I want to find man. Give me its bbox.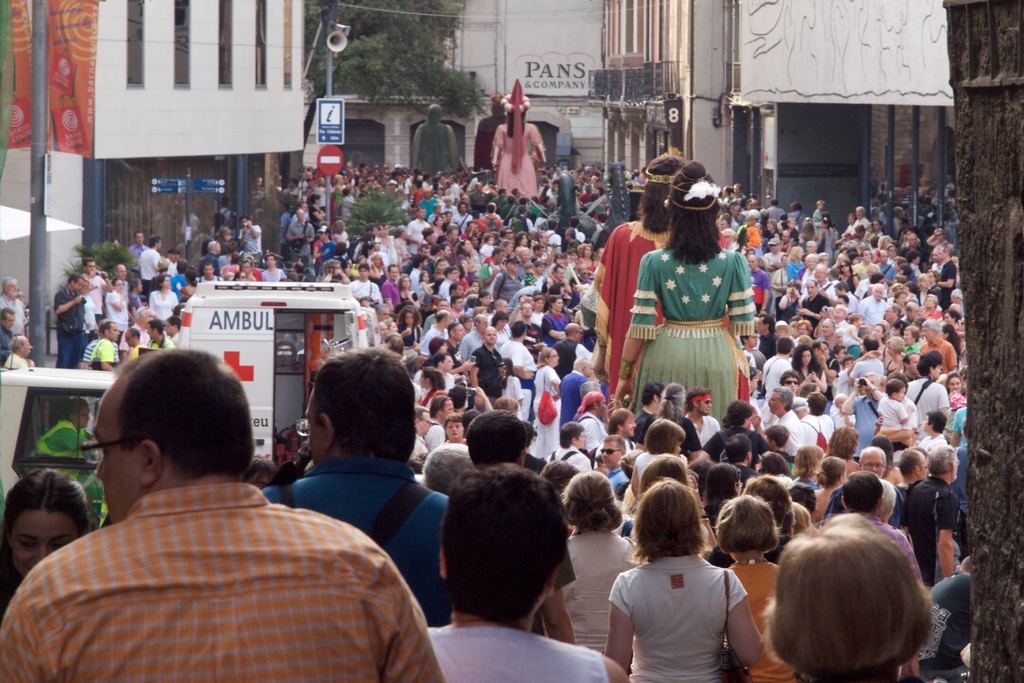
[262,346,450,623].
